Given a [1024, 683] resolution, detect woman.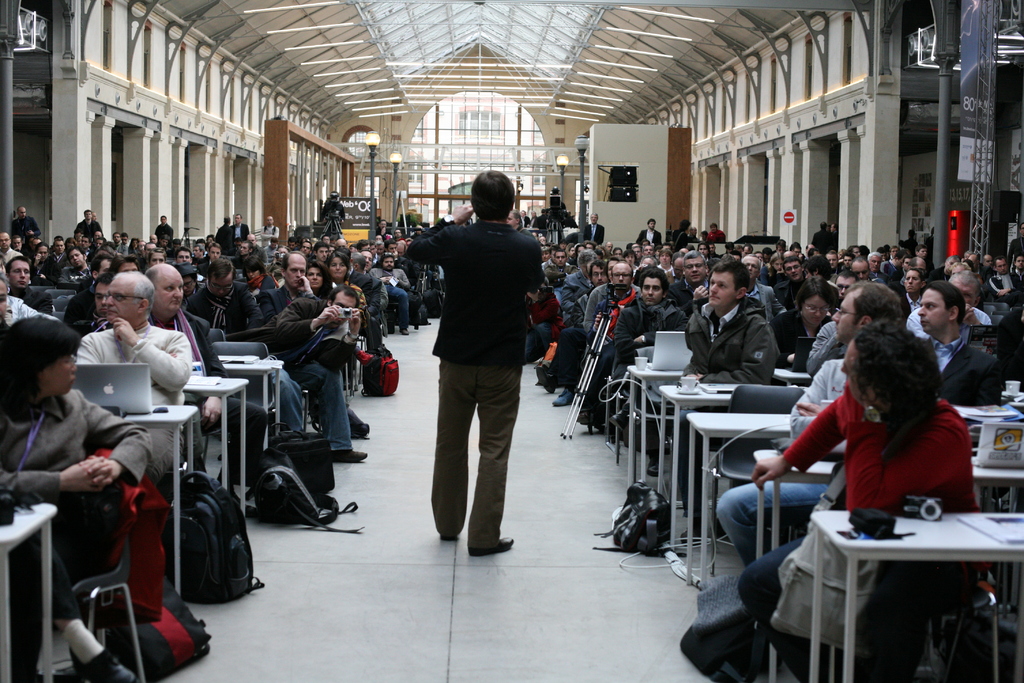
{"left": 307, "top": 256, "right": 342, "bottom": 299}.
